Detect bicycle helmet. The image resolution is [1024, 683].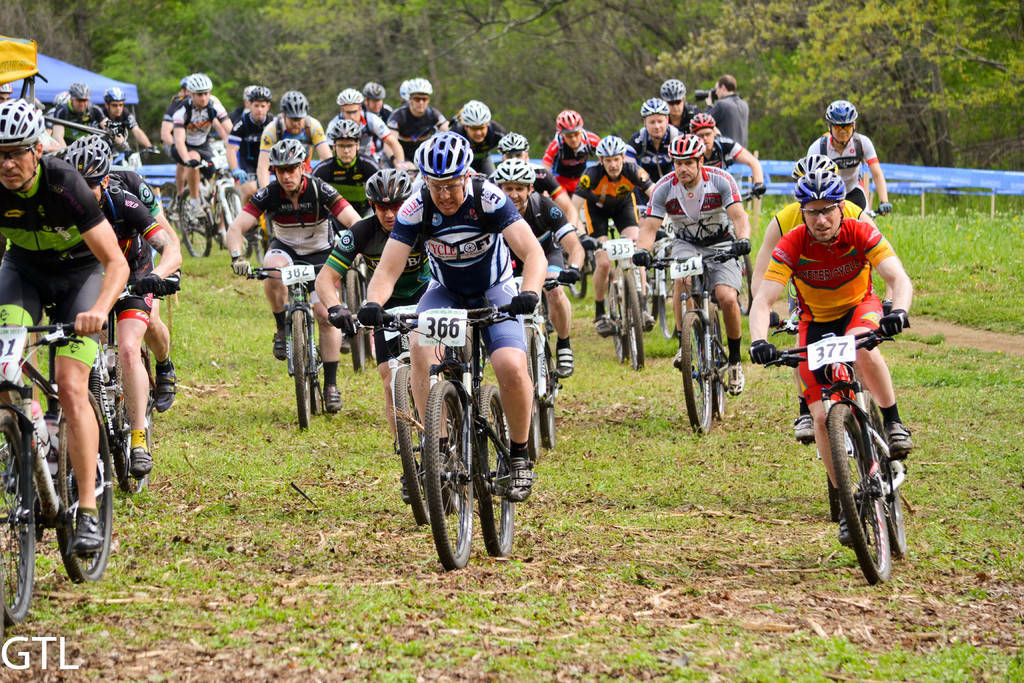
select_region(335, 120, 361, 133).
